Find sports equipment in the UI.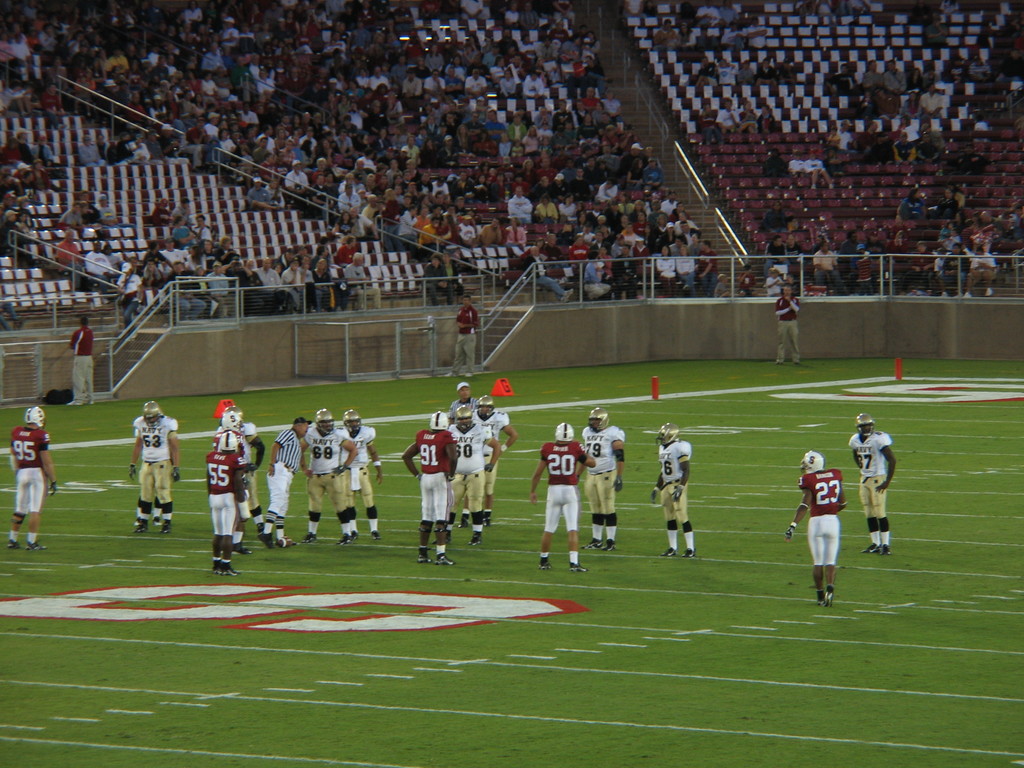
UI element at left=853, top=410, right=877, bottom=443.
